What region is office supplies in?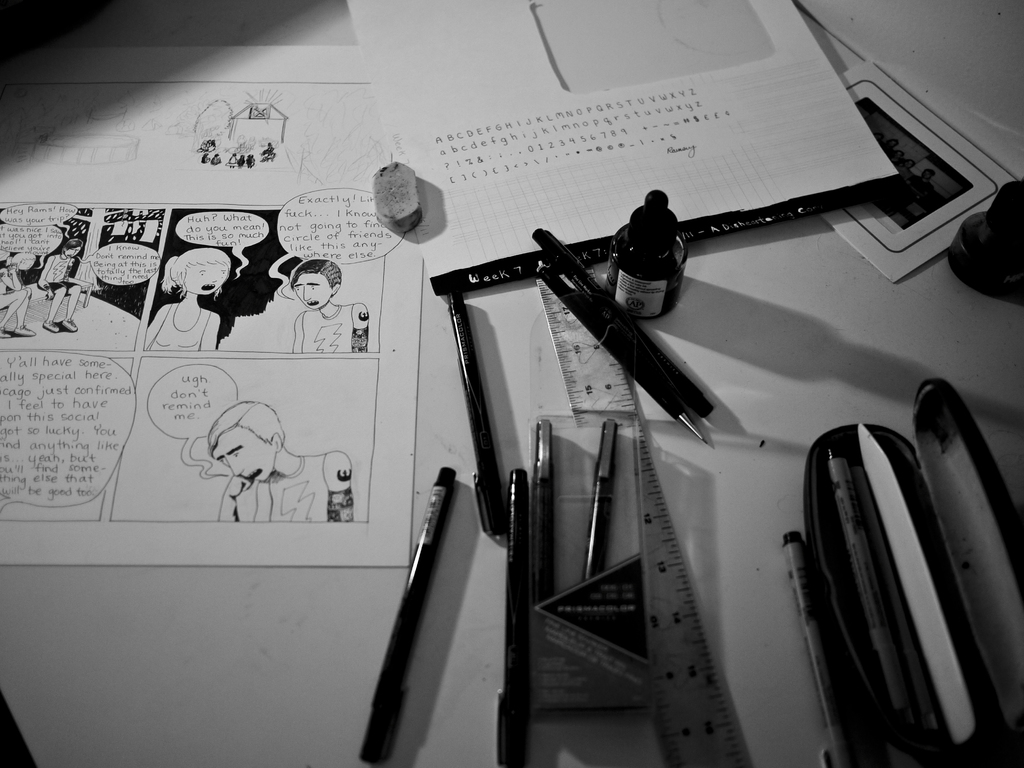
{"x1": 357, "y1": 465, "x2": 454, "y2": 762}.
